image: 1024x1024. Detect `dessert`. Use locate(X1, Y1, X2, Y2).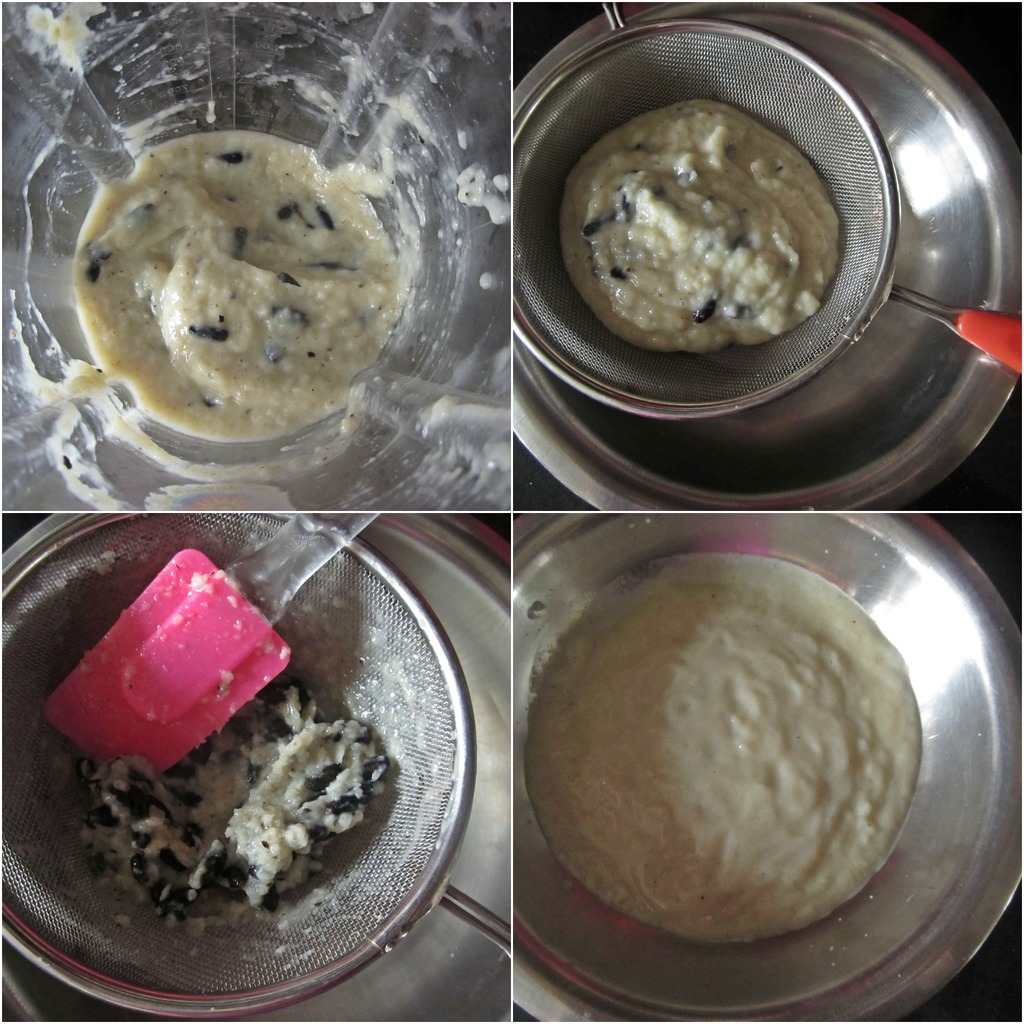
locate(72, 684, 390, 925).
